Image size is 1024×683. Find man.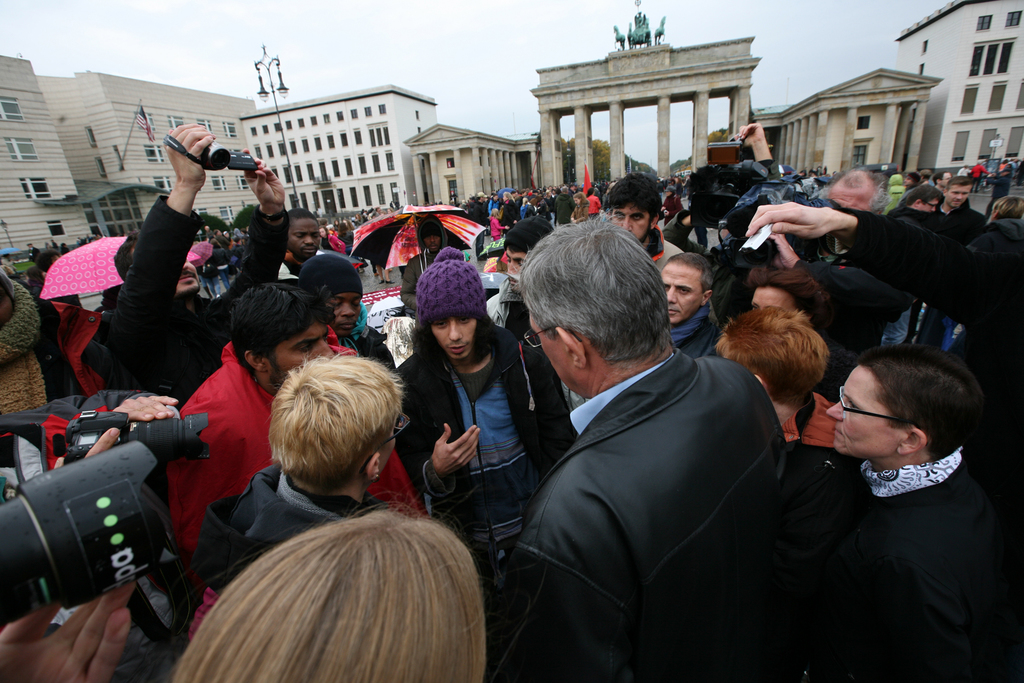
[left=660, top=203, right=772, bottom=312].
